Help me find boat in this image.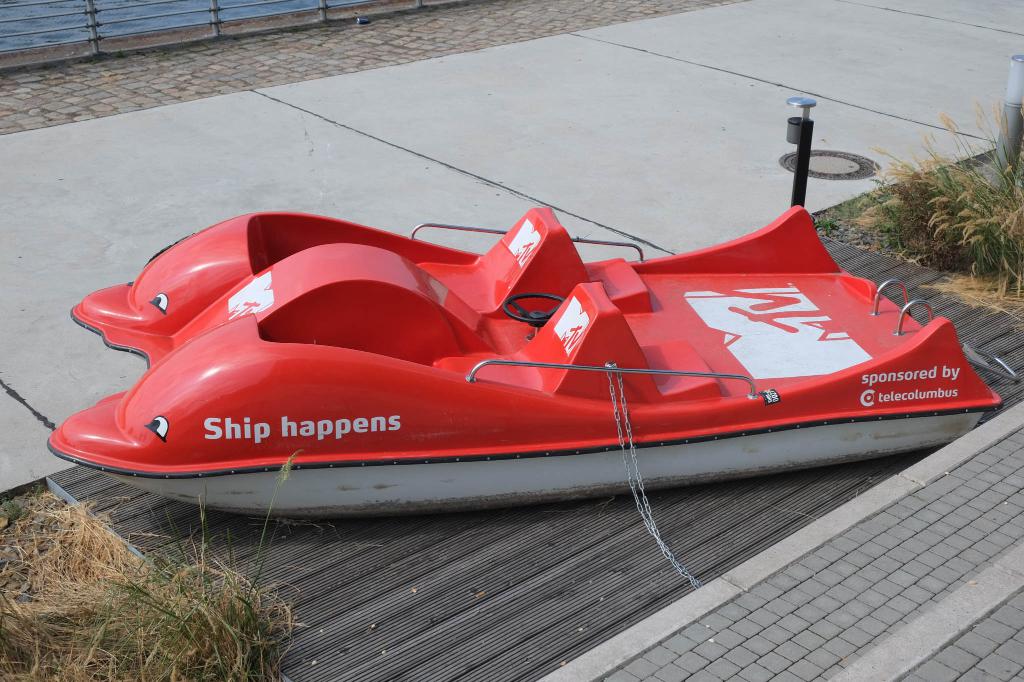
Found it: l=45, t=97, r=1023, b=519.
